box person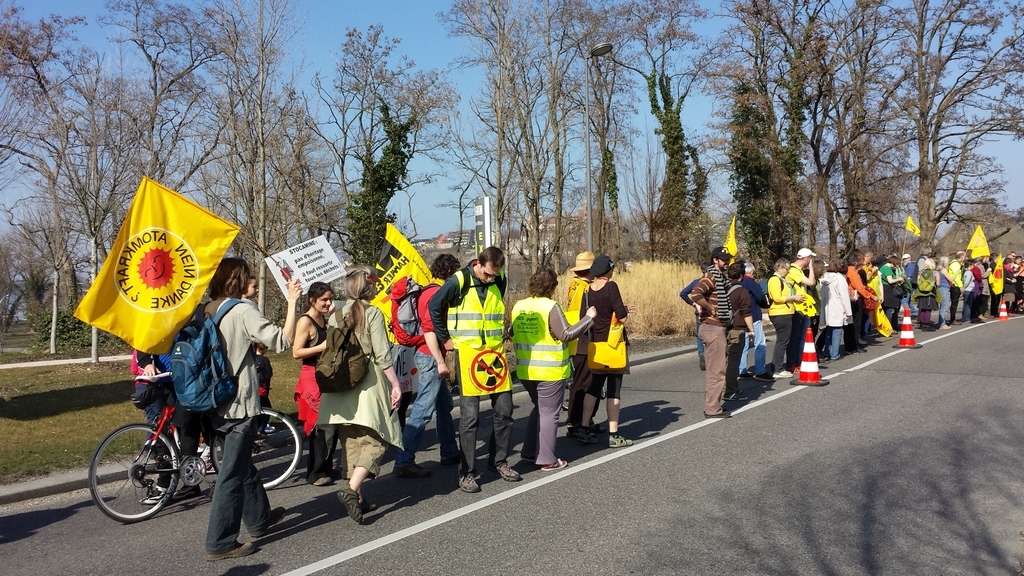
252:336:272:440
